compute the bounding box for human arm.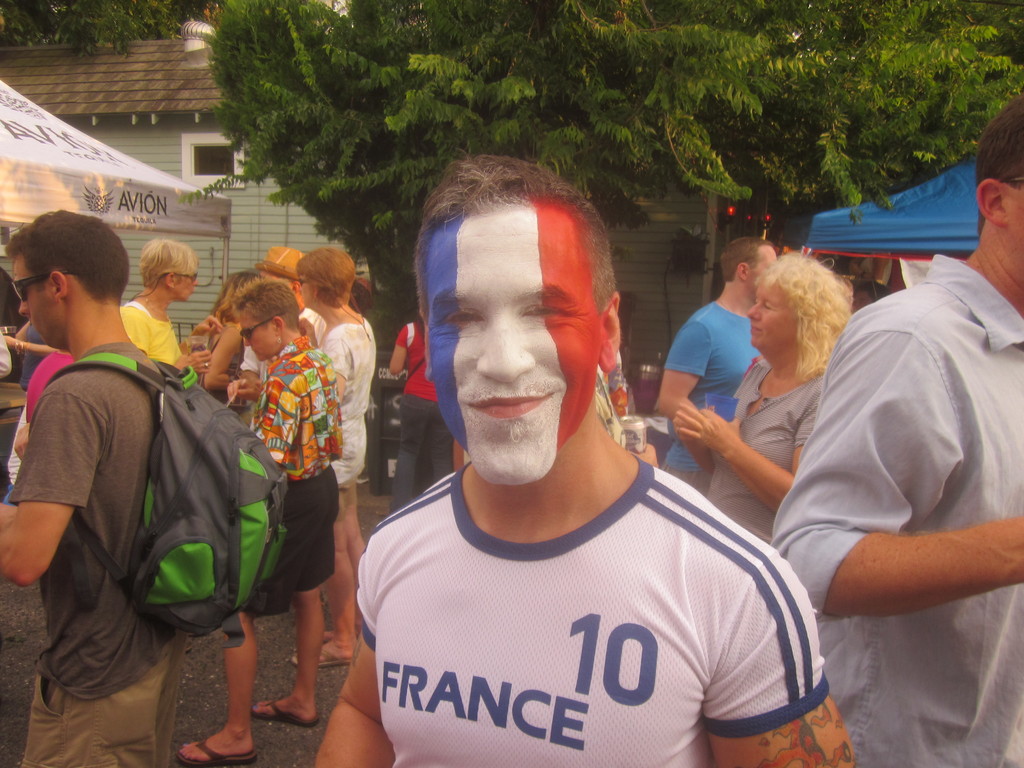
(202,317,234,392).
